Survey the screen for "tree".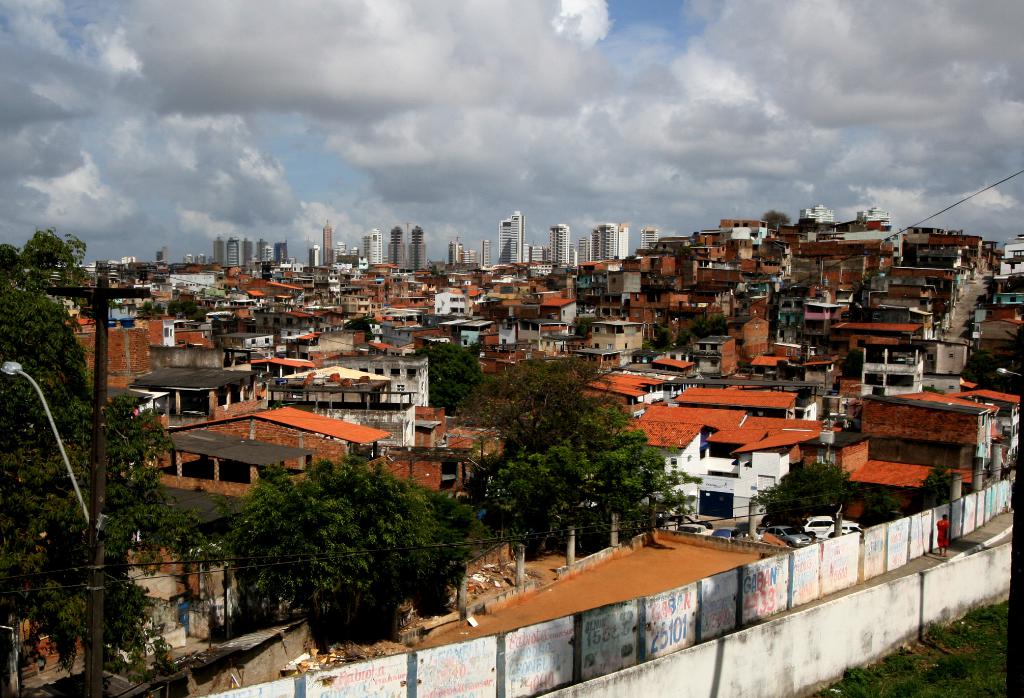
Survey found: 342, 316, 376, 345.
